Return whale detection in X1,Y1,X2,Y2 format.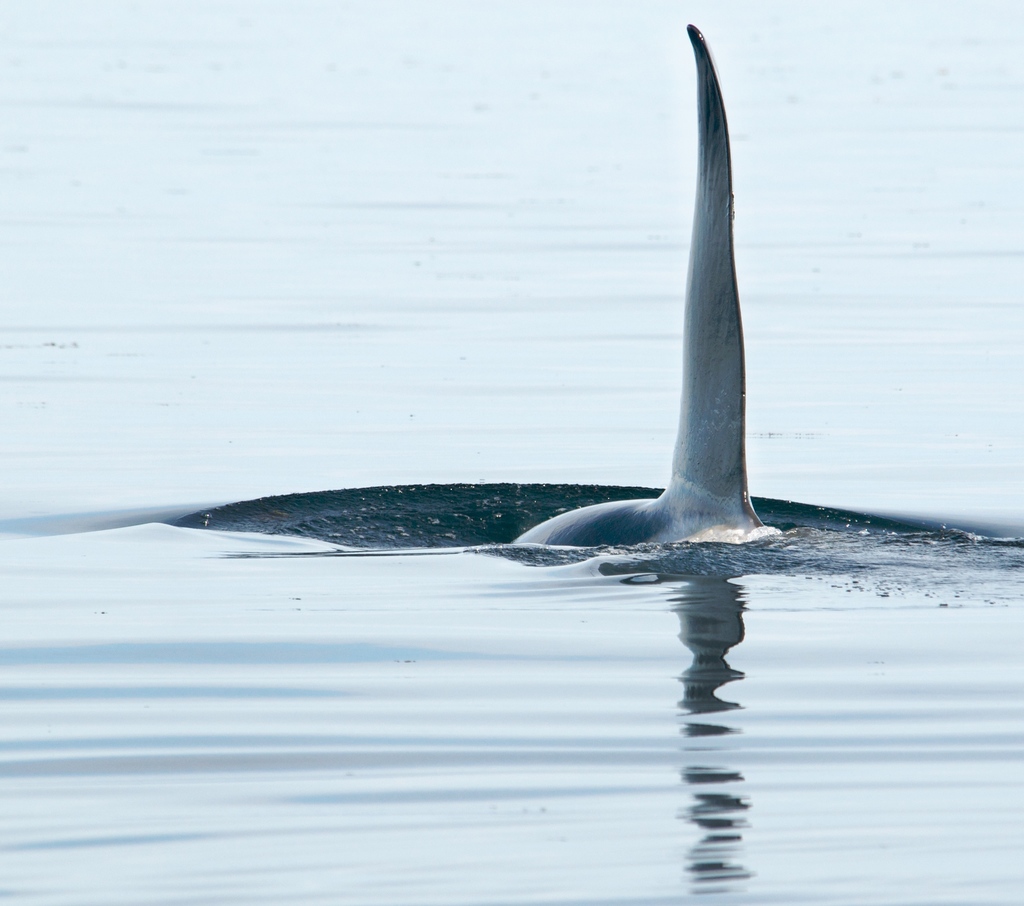
515,24,769,540.
